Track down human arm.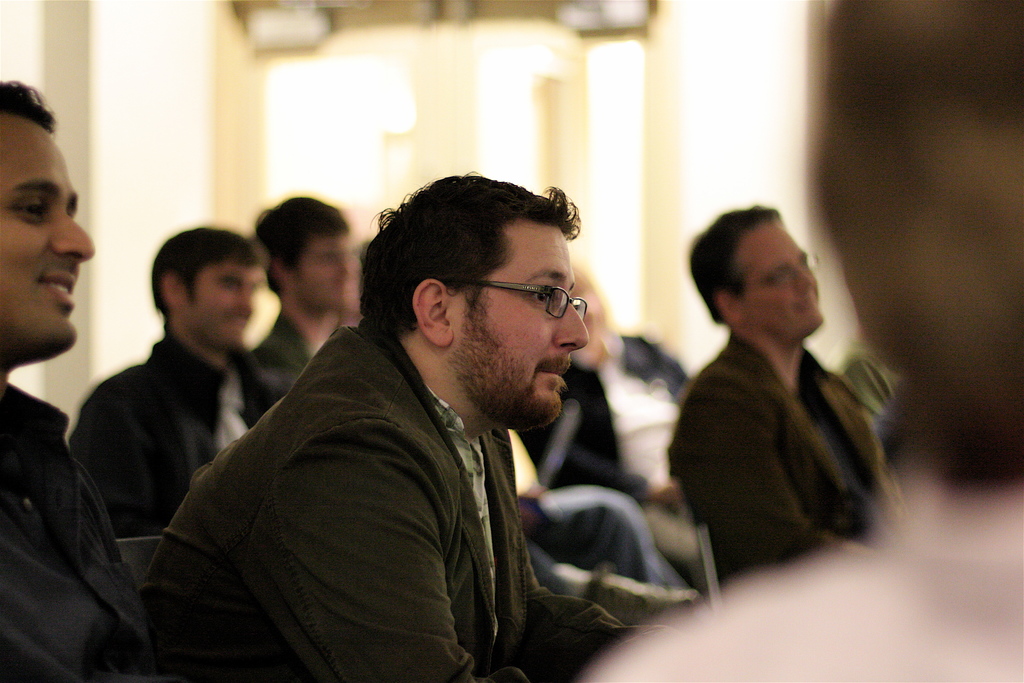
Tracked to 244,432,533,682.
